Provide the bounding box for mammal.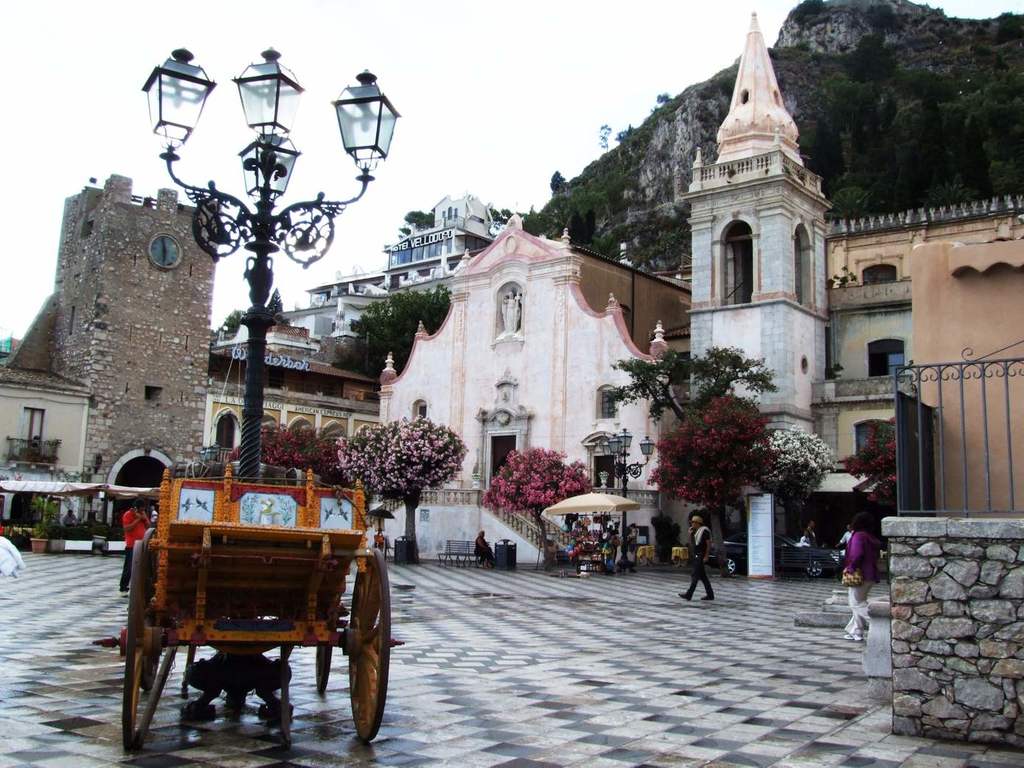
<box>680,511,716,600</box>.
